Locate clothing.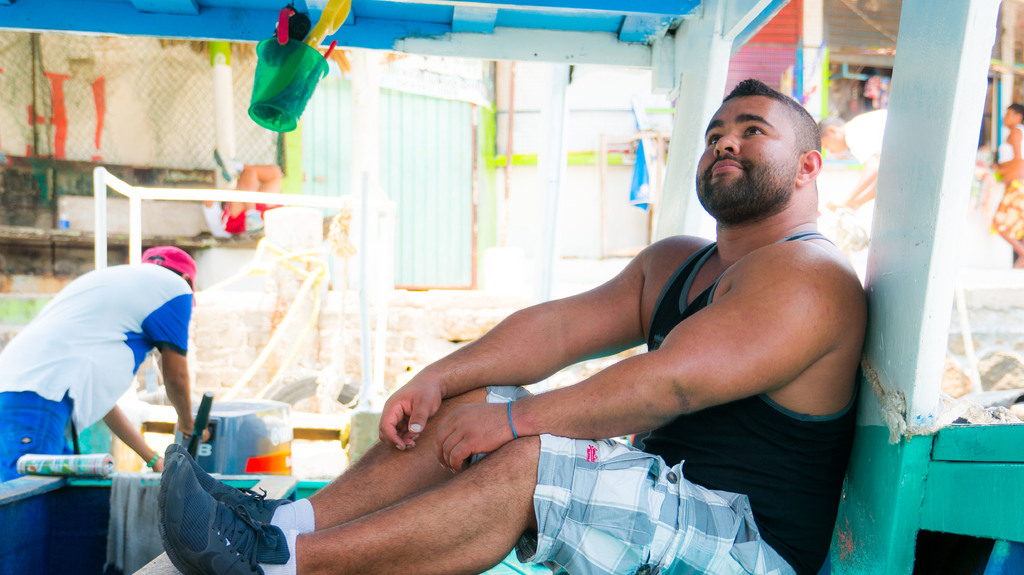
Bounding box: BBox(995, 123, 1023, 256).
